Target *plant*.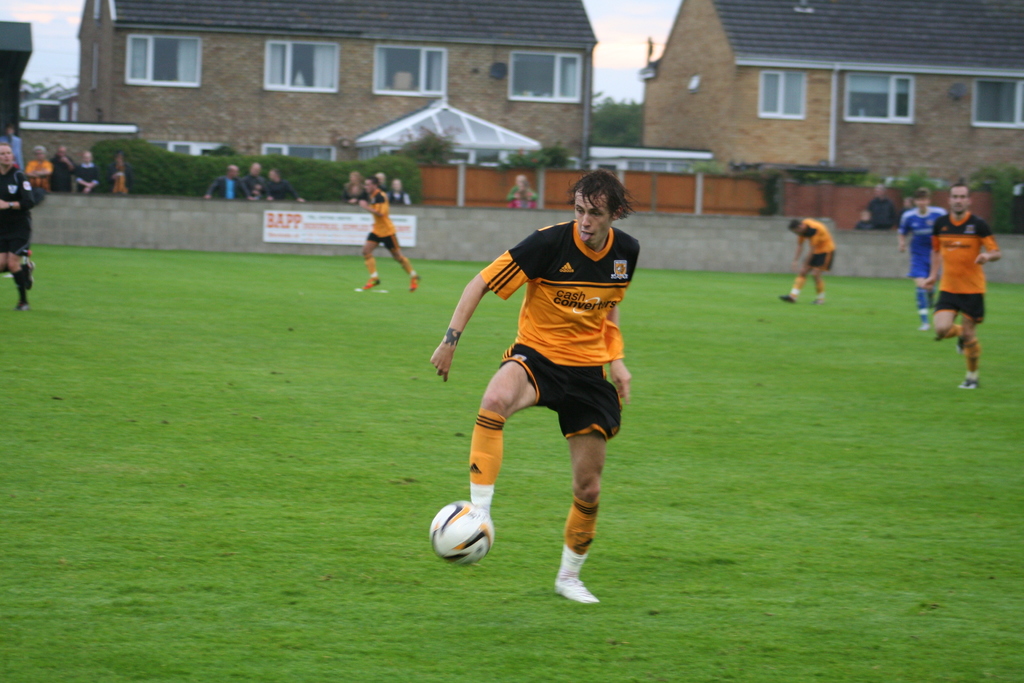
Target region: detection(884, 169, 950, 198).
